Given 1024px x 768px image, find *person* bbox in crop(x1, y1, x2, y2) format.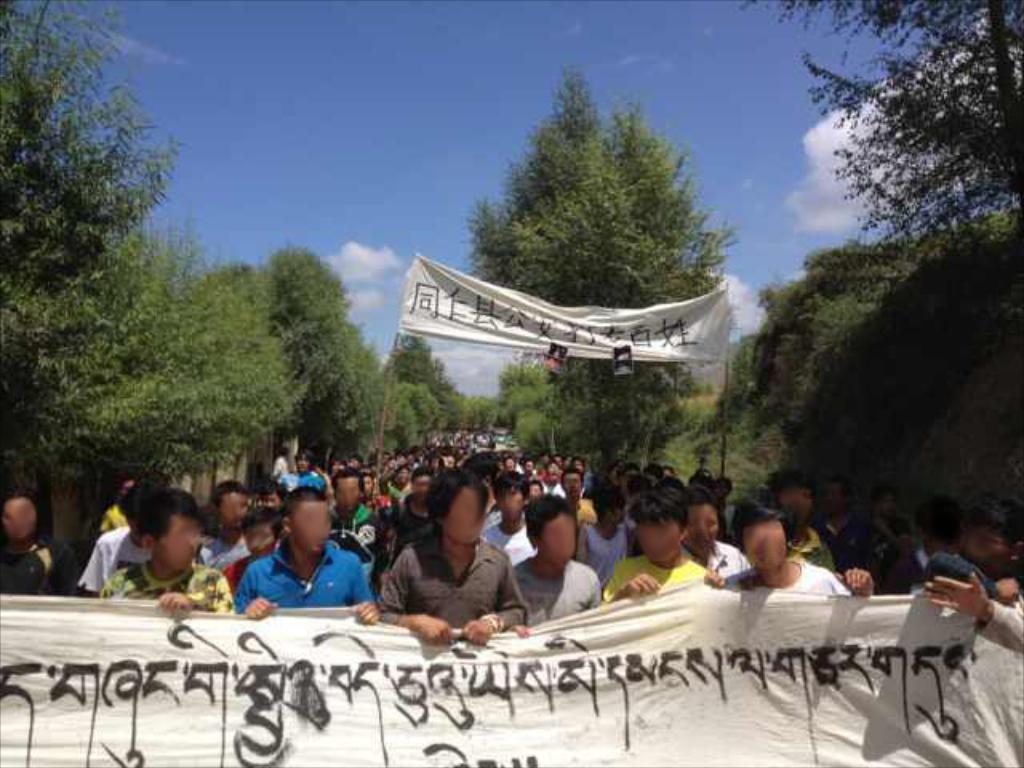
crop(914, 490, 1022, 603).
